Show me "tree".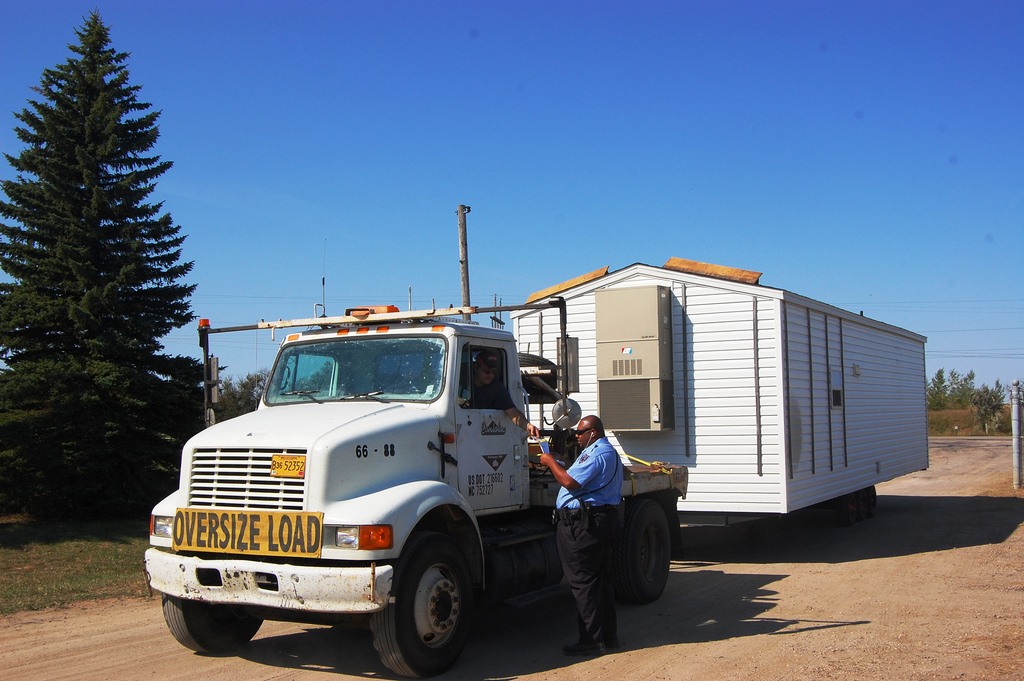
"tree" is here: 214/367/265/420.
